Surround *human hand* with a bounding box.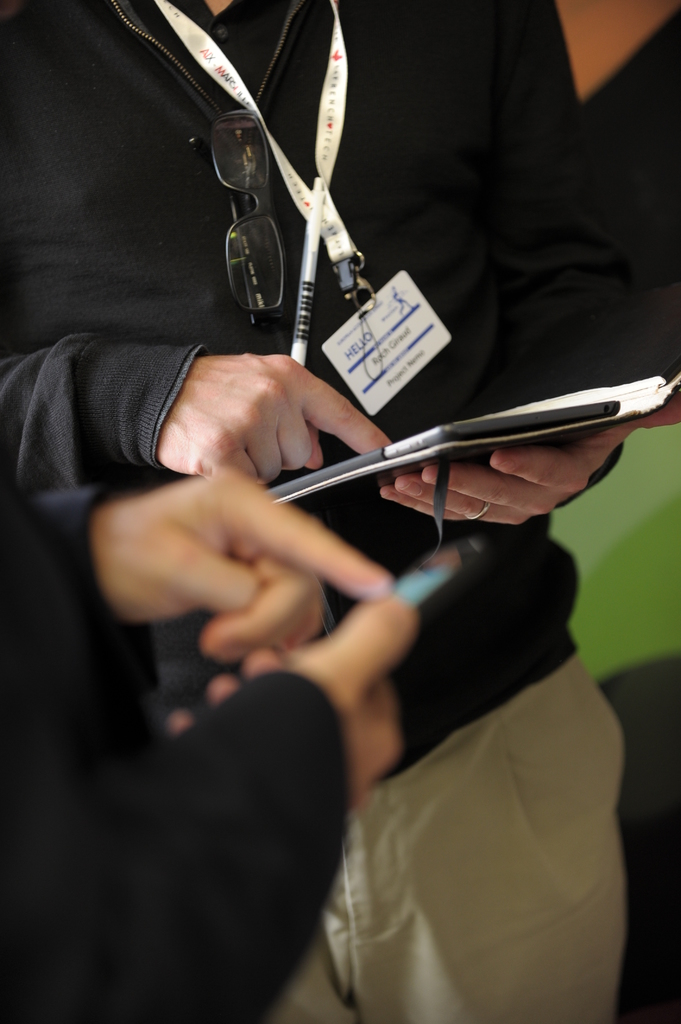
{"x1": 381, "y1": 393, "x2": 680, "y2": 526}.
